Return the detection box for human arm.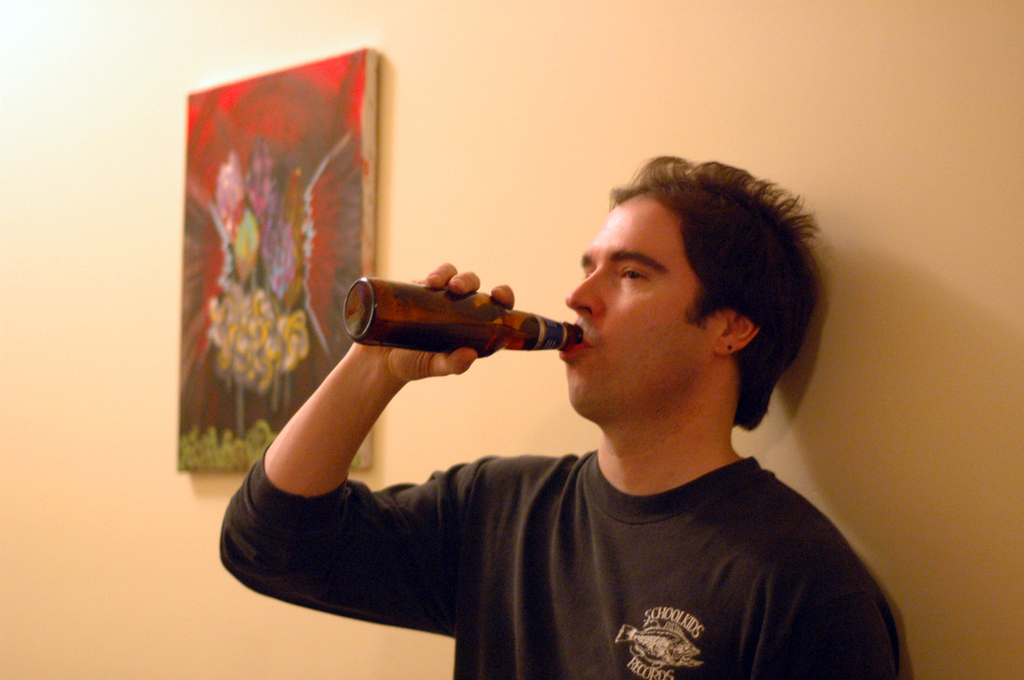
pyautogui.locateOnScreen(237, 313, 537, 605).
